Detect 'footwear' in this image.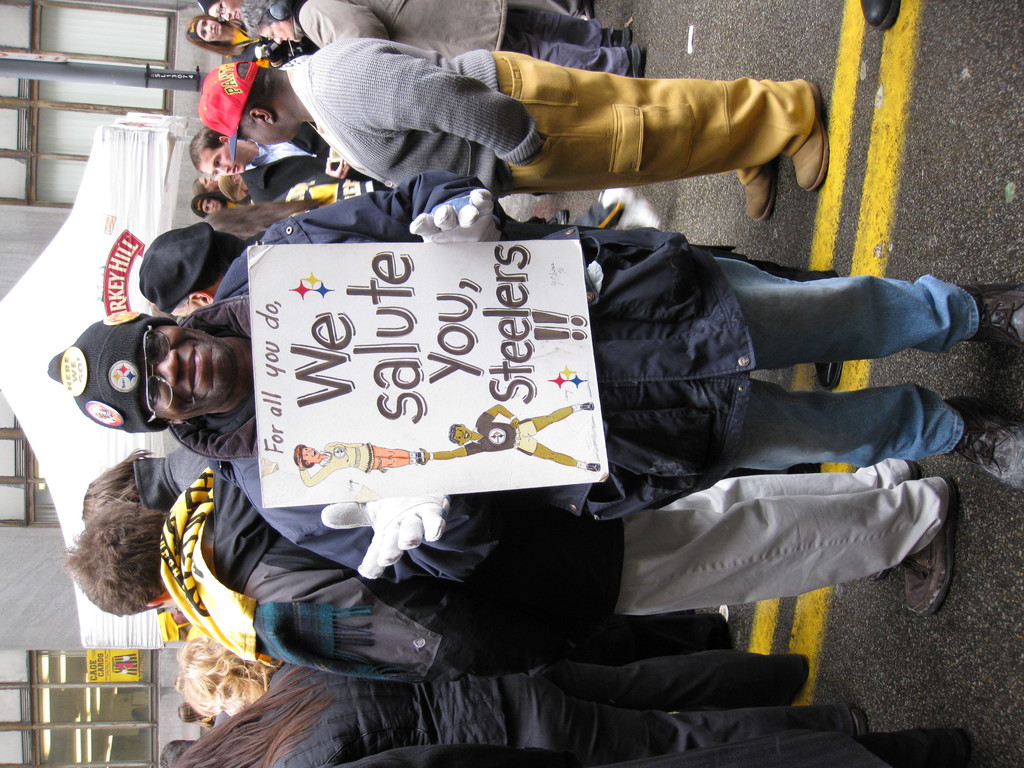
Detection: {"left": 941, "top": 396, "right": 1023, "bottom": 495}.
